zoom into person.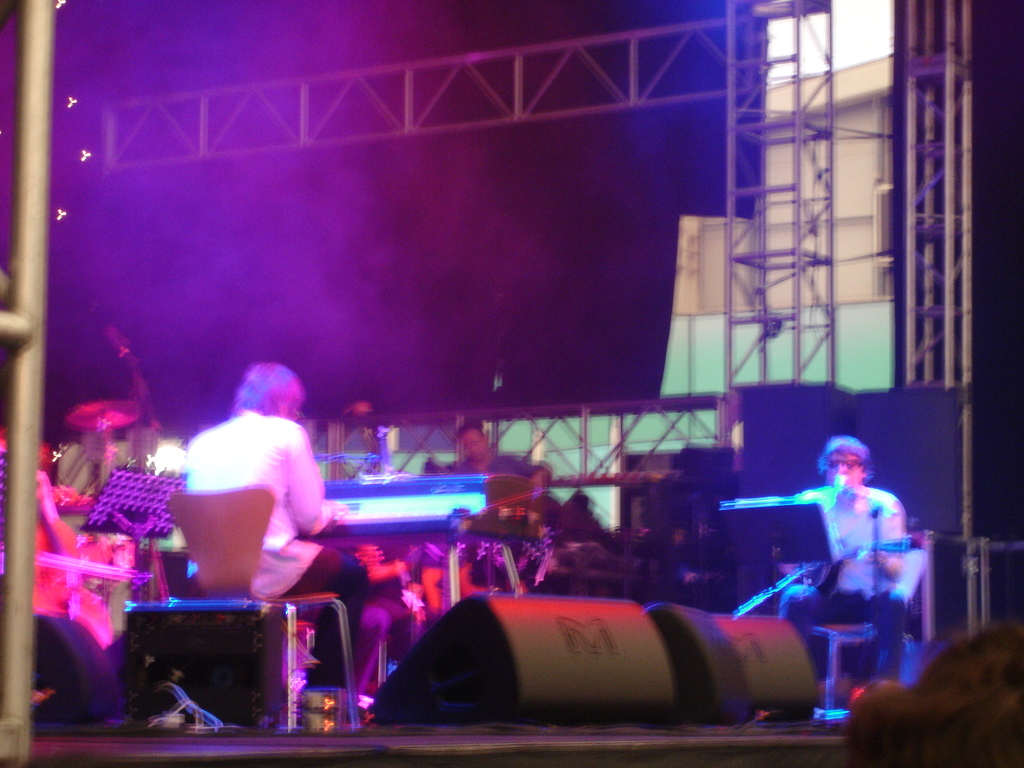
Zoom target: <box>773,430,911,669</box>.
